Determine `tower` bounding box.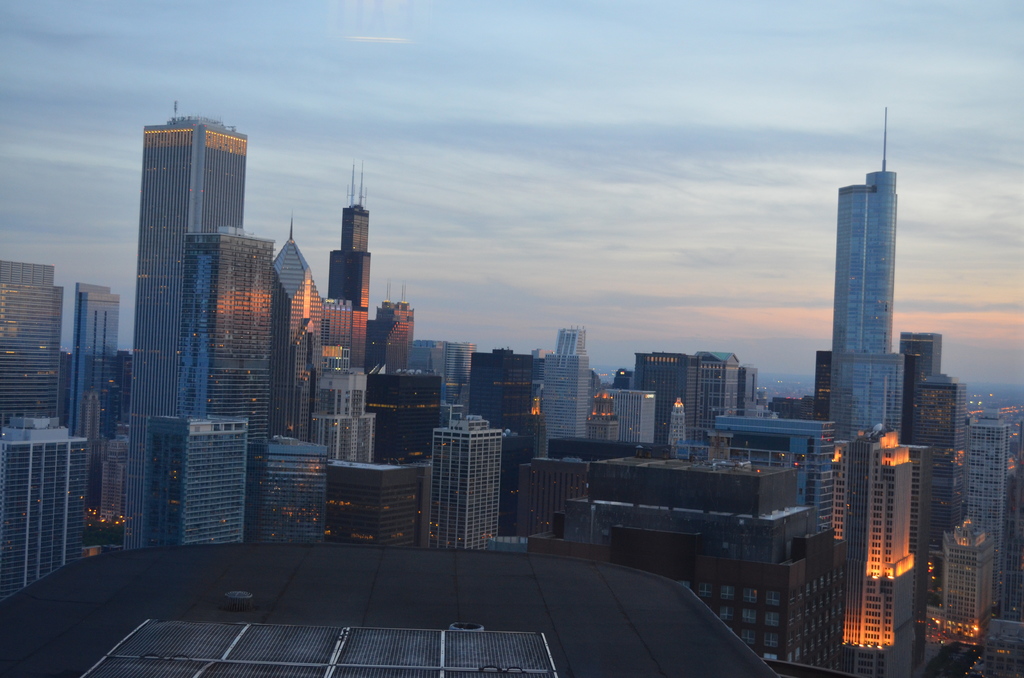
Determined: <bbox>0, 257, 63, 430</bbox>.
